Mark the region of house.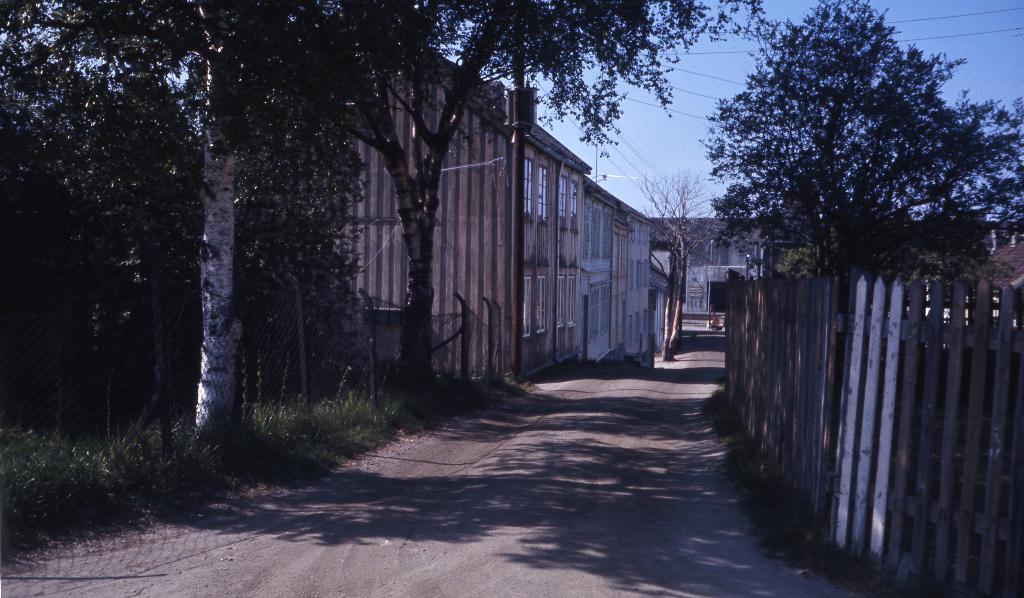
Region: <bbox>205, 49, 593, 380</bbox>.
